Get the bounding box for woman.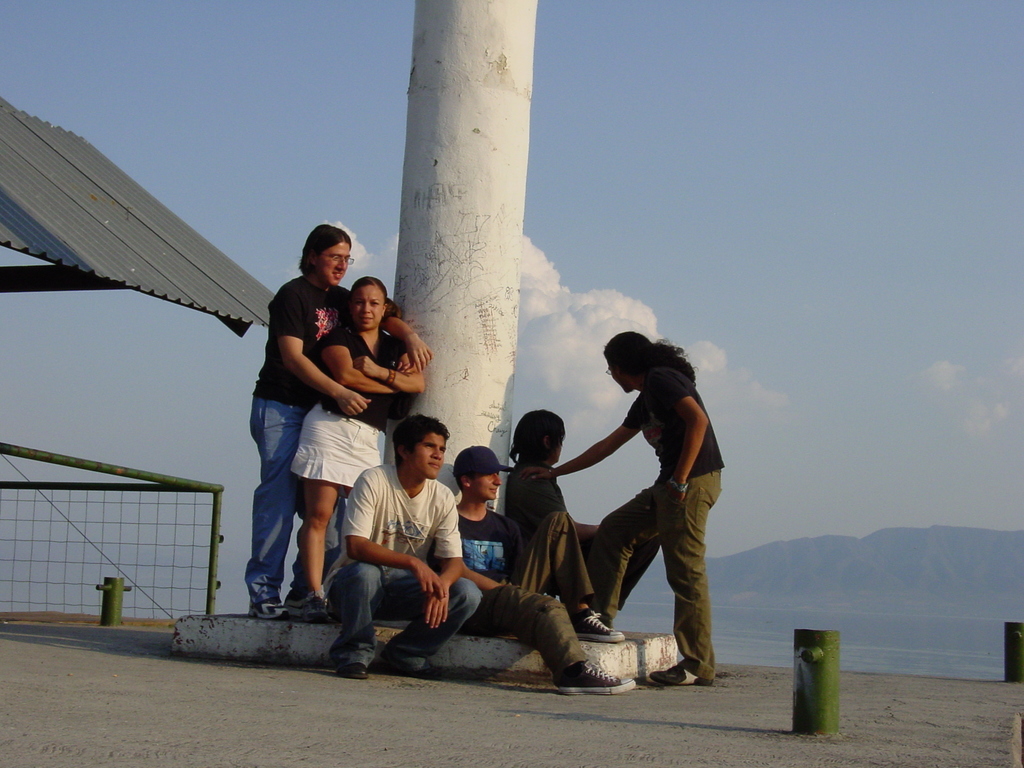
box=[525, 332, 723, 686].
